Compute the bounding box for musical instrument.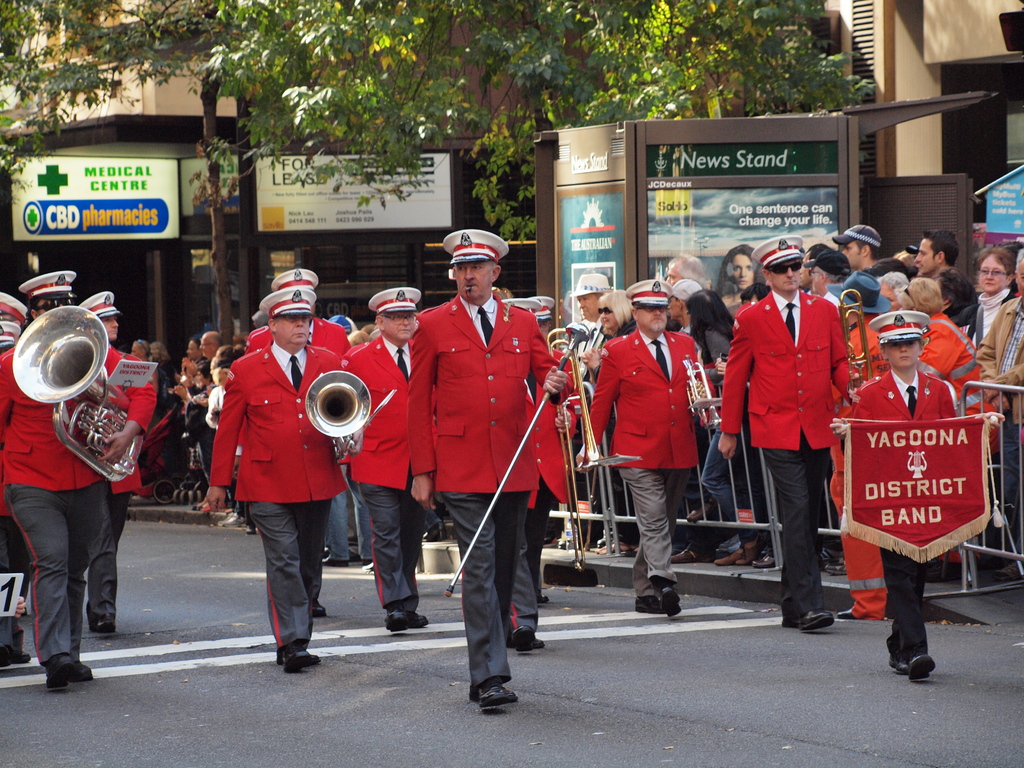
box=[303, 368, 371, 460].
